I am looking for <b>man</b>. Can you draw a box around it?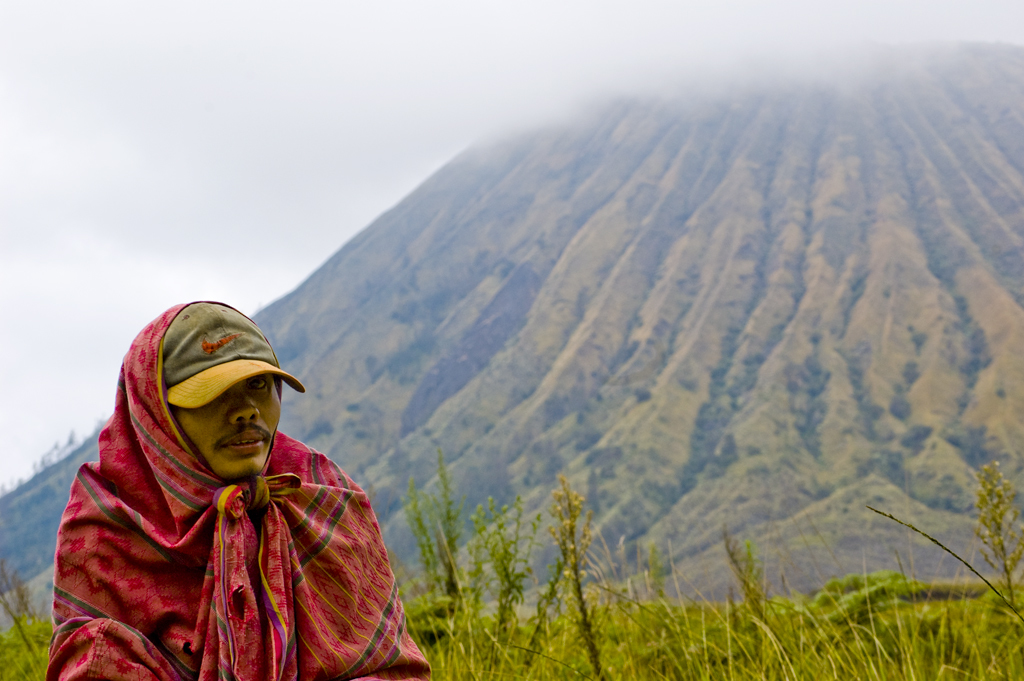
Sure, the bounding box is 38,303,411,665.
